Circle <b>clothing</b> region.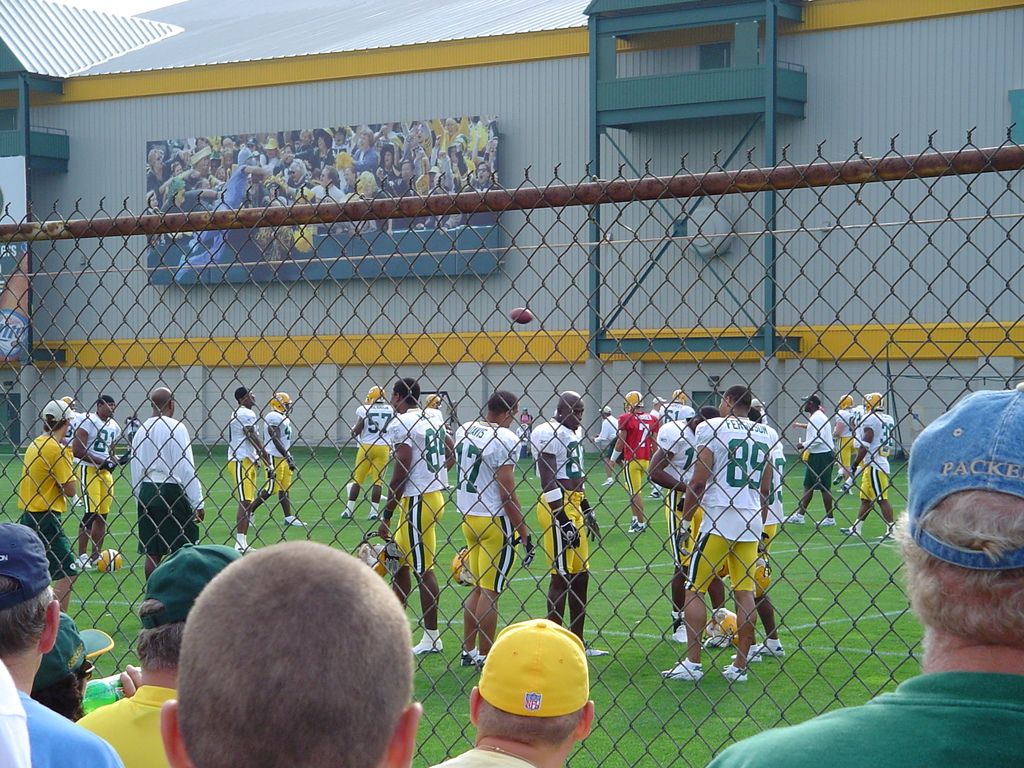
Region: 614/410/660/500.
